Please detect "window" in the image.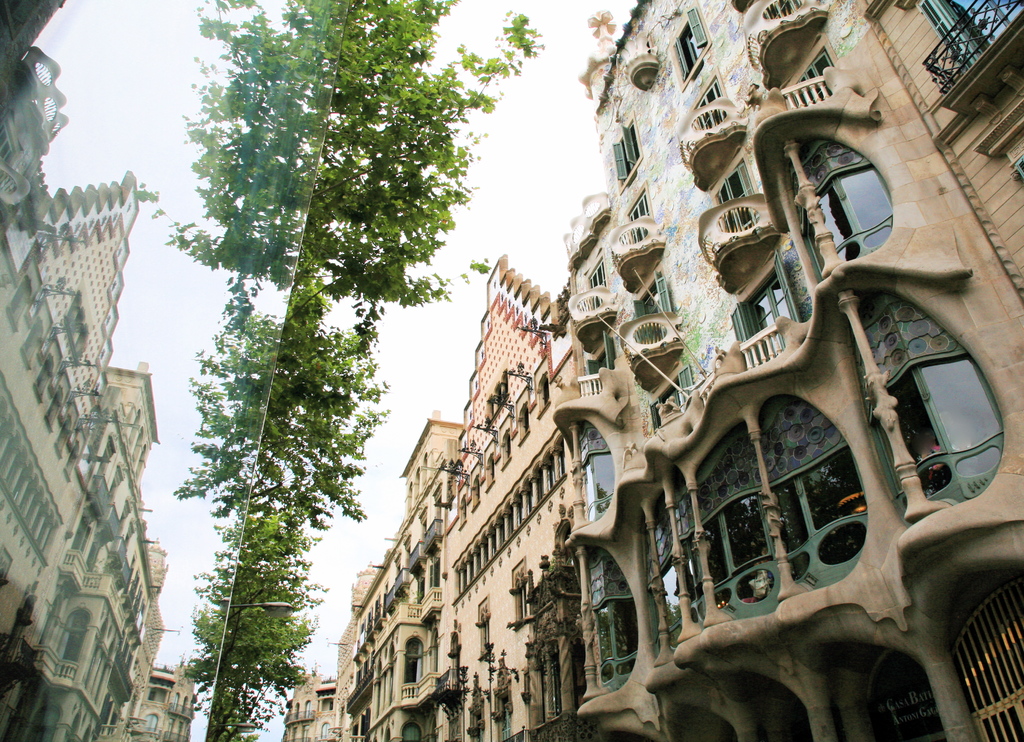
(x1=734, y1=249, x2=806, y2=333).
